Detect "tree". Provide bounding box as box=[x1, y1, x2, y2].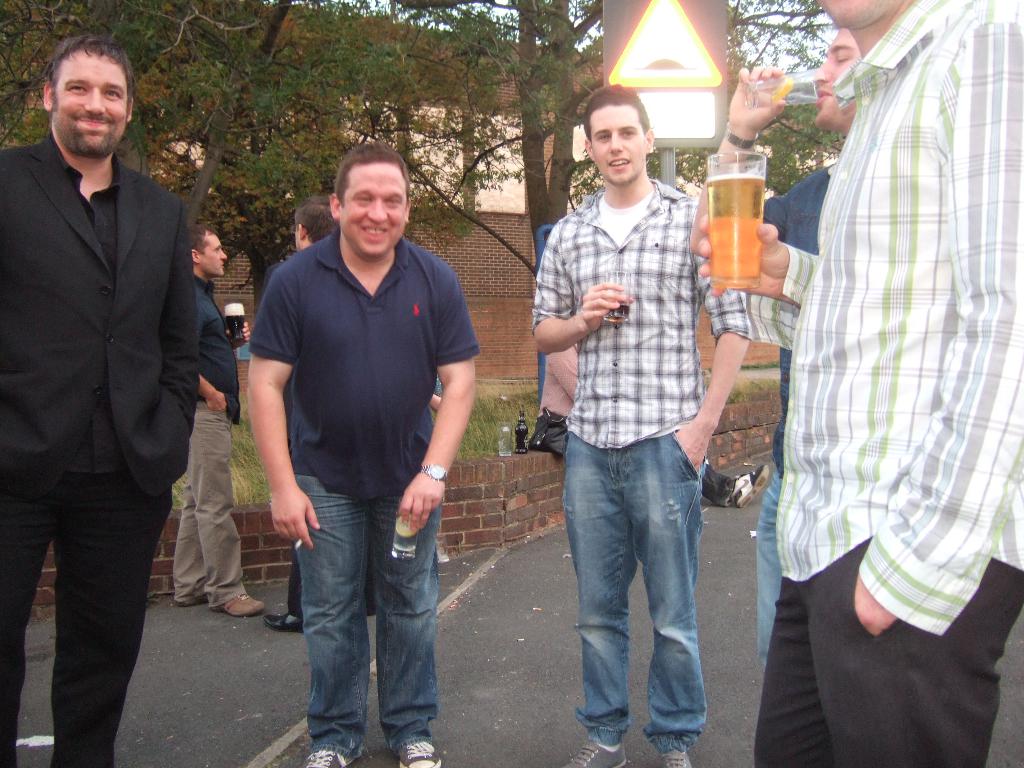
box=[0, 0, 847, 308].
